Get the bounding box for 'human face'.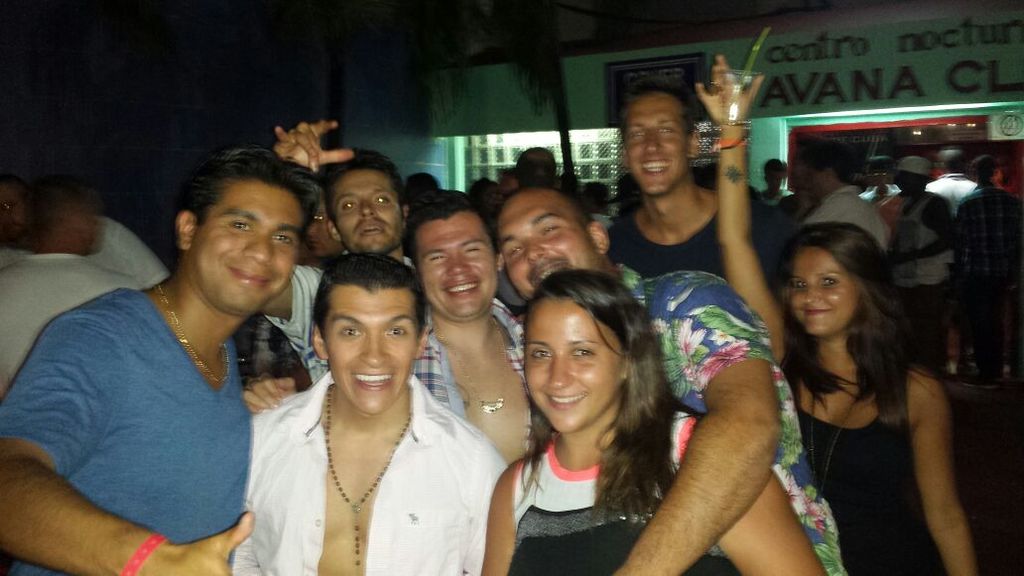
BBox(498, 185, 601, 287).
